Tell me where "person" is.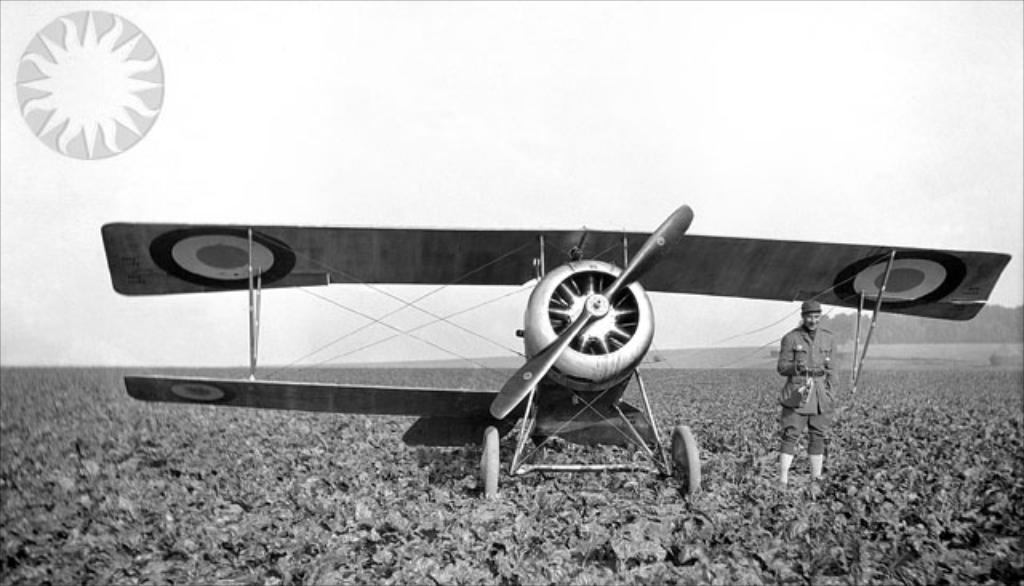
"person" is at detection(778, 298, 850, 488).
